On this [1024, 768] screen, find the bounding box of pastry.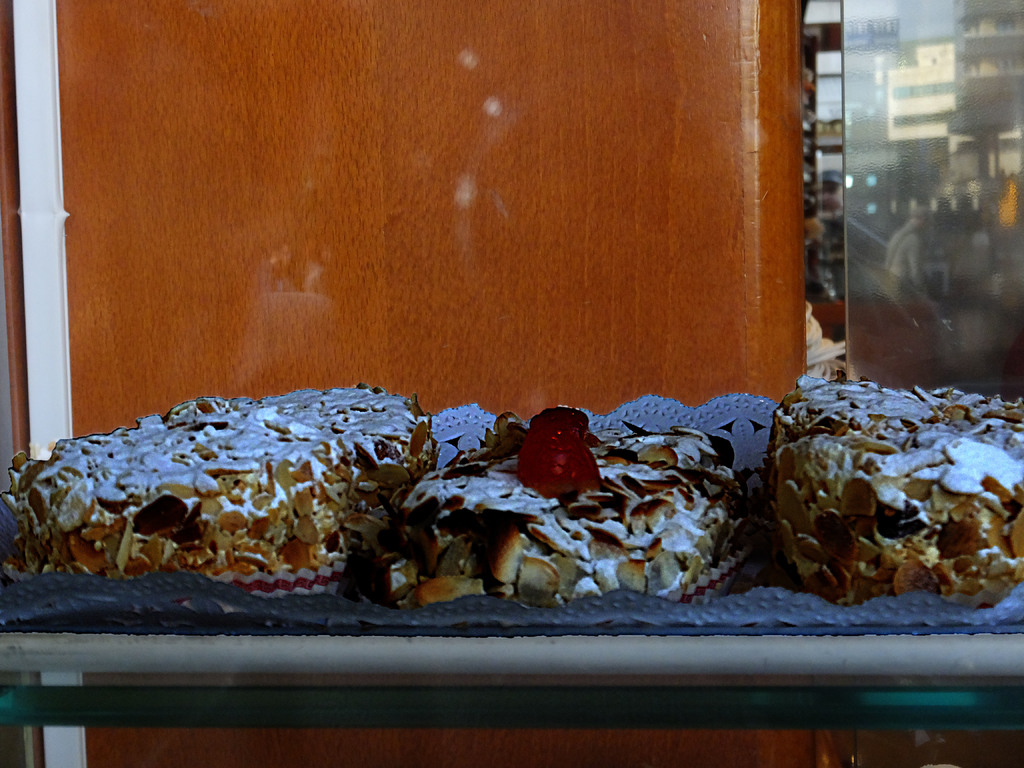
Bounding box: 410,383,778,636.
